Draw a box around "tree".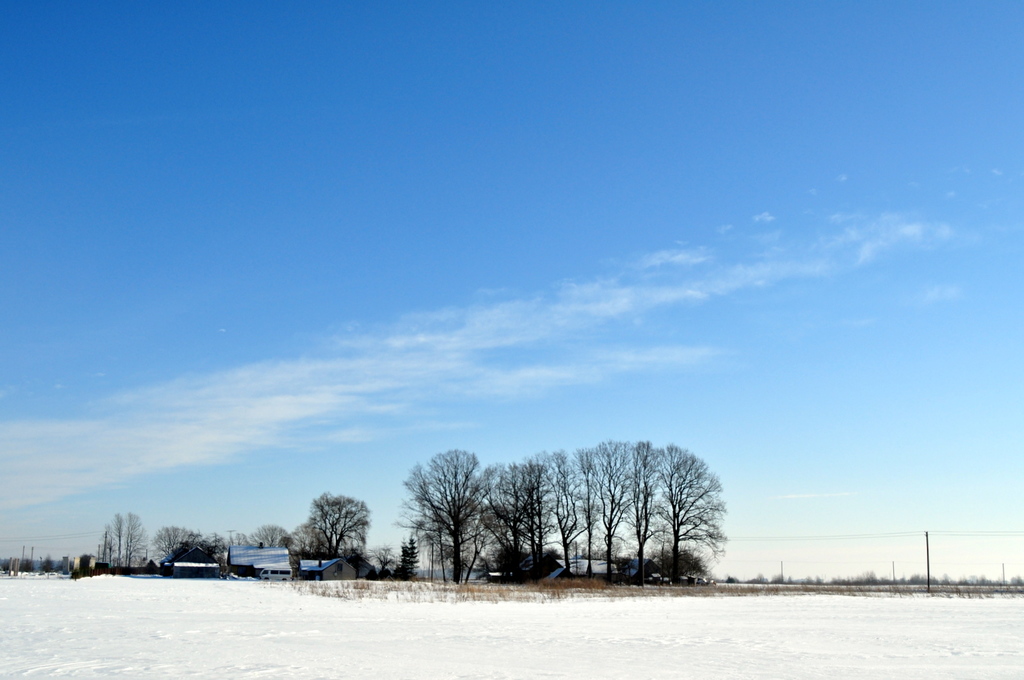
[40,553,56,574].
